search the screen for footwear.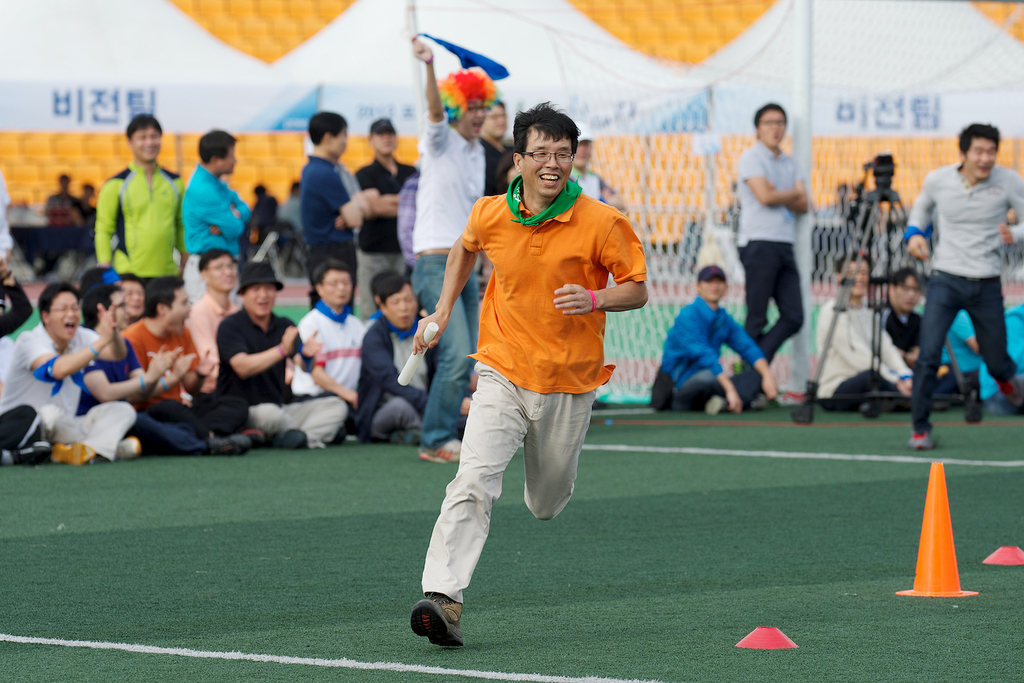
Found at Rect(406, 597, 468, 657).
